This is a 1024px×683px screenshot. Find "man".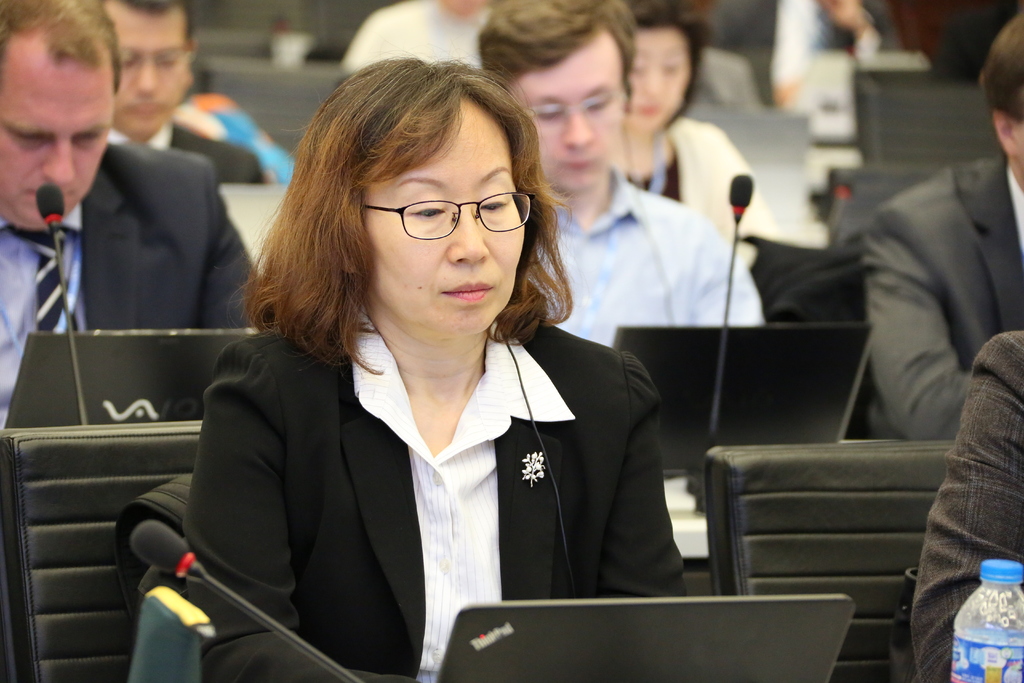
Bounding box: <box>466,0,746,360</box>.
